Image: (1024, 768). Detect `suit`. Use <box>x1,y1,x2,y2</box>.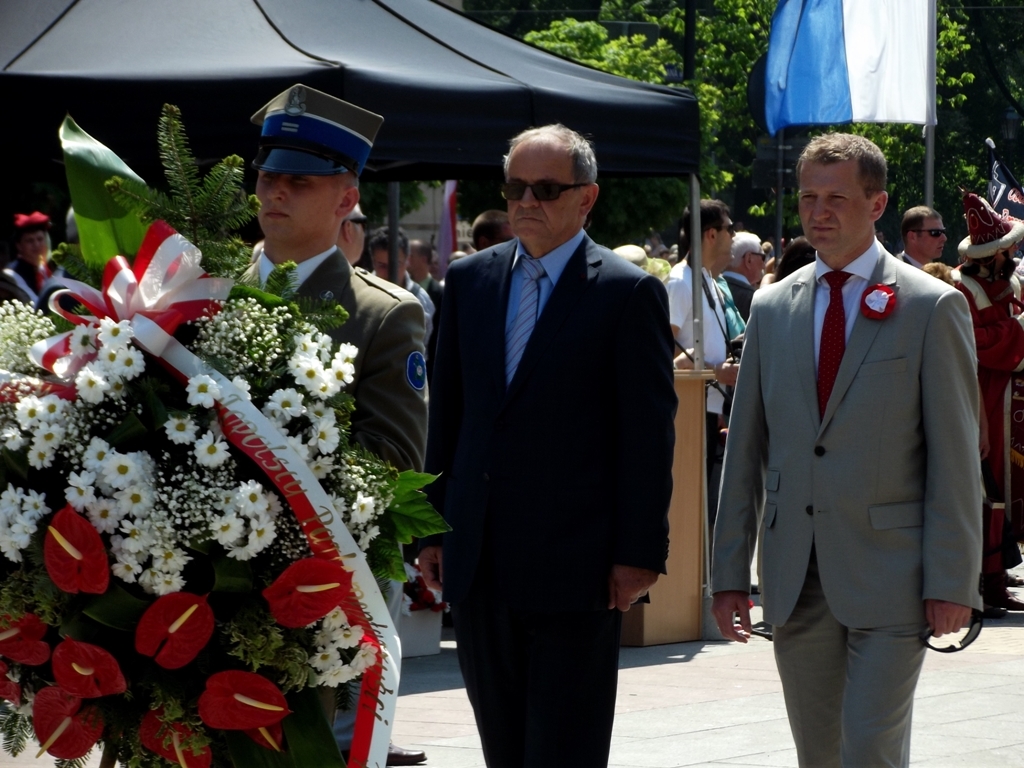
<box>238,238,427,625</box>.
